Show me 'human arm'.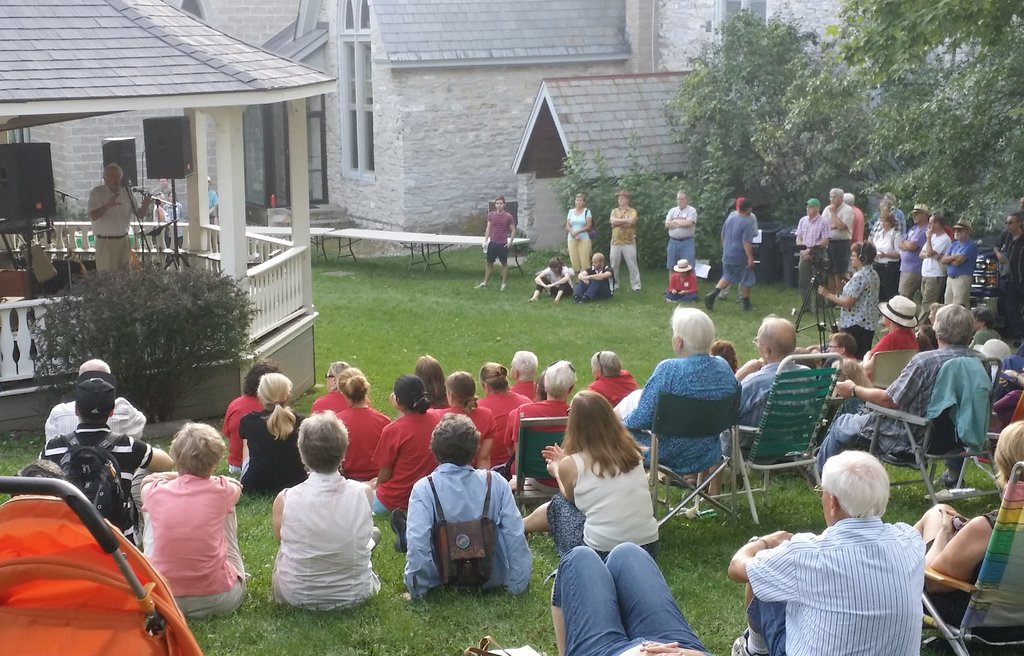
'human arm' is here: [220, 397, 234, 438].
